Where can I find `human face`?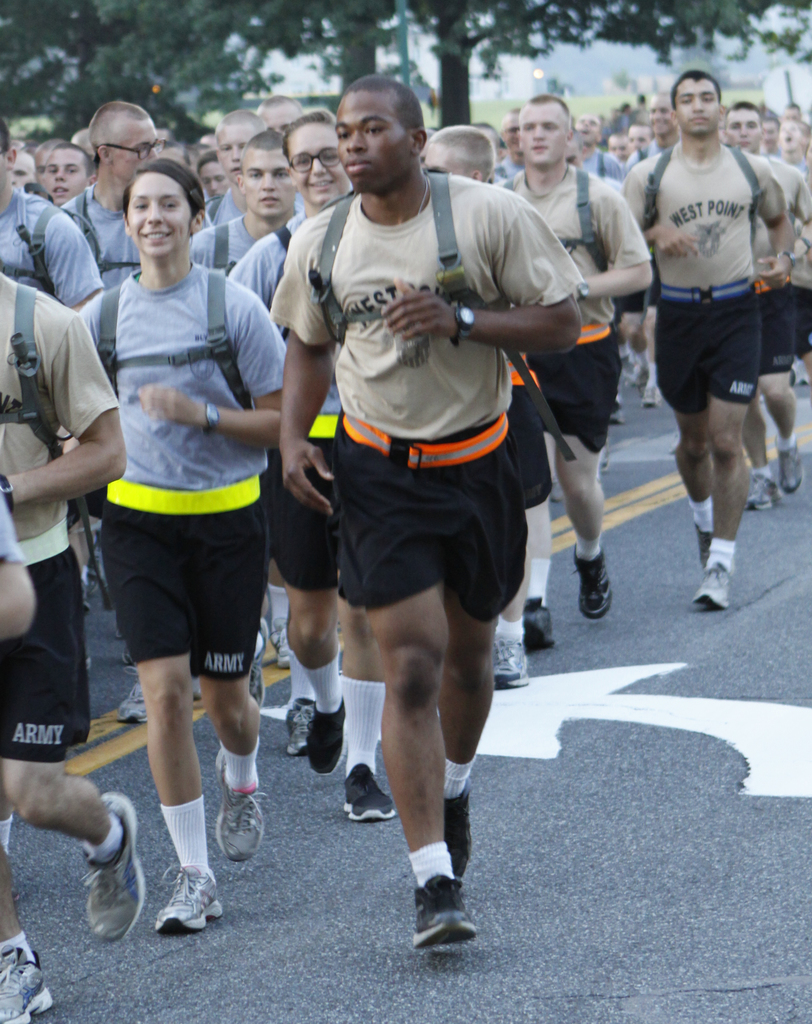
You can find it at bbox=(678, 76, 721, 134).
